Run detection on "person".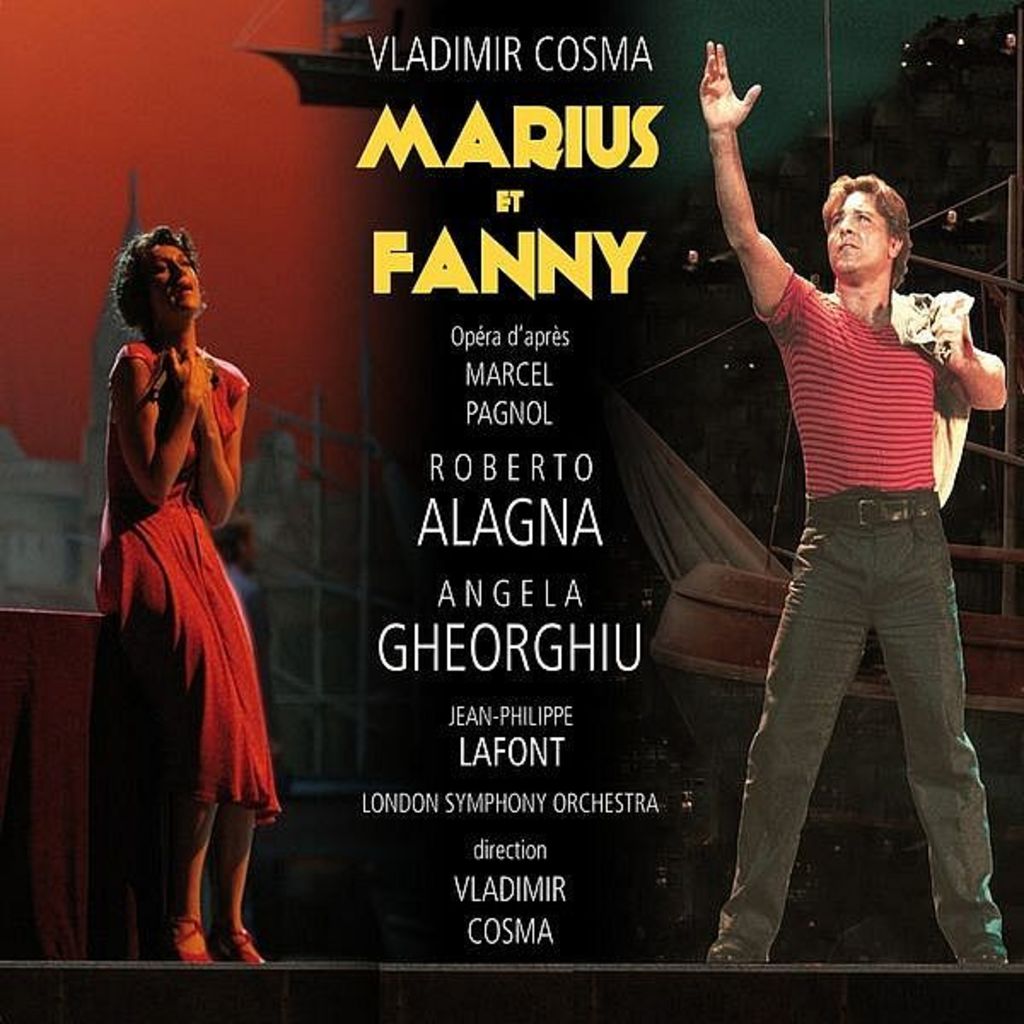
Result: (87,222,278,959).
